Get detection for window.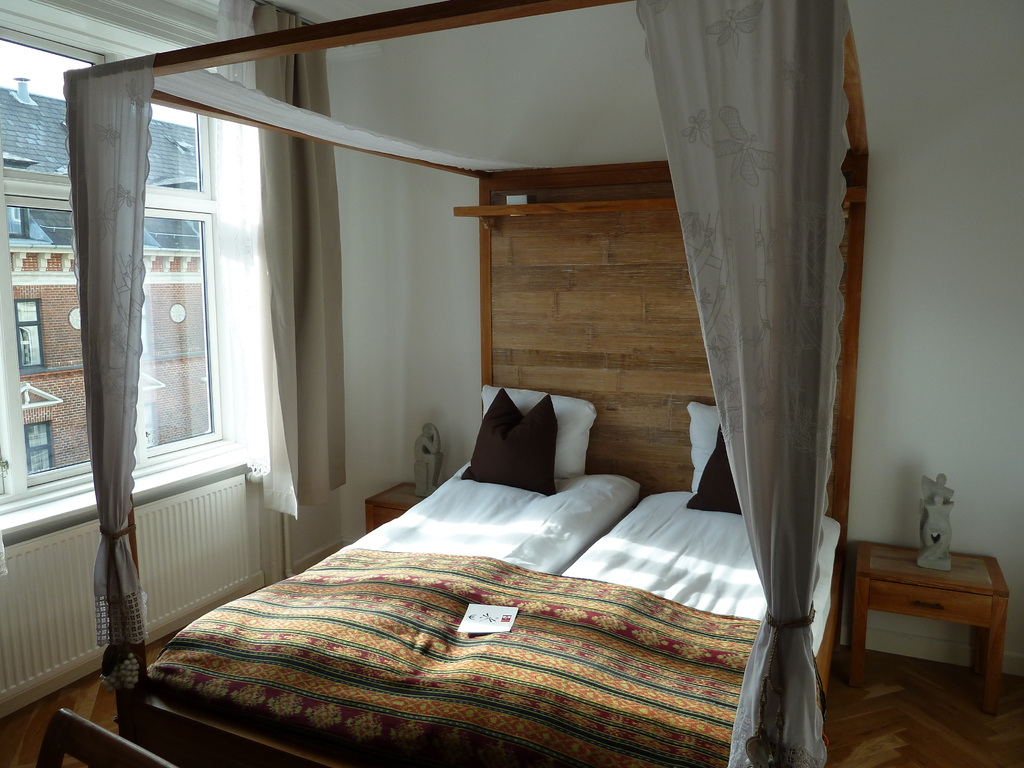
Detection: <region>14, 300, 49, 378</region>.
